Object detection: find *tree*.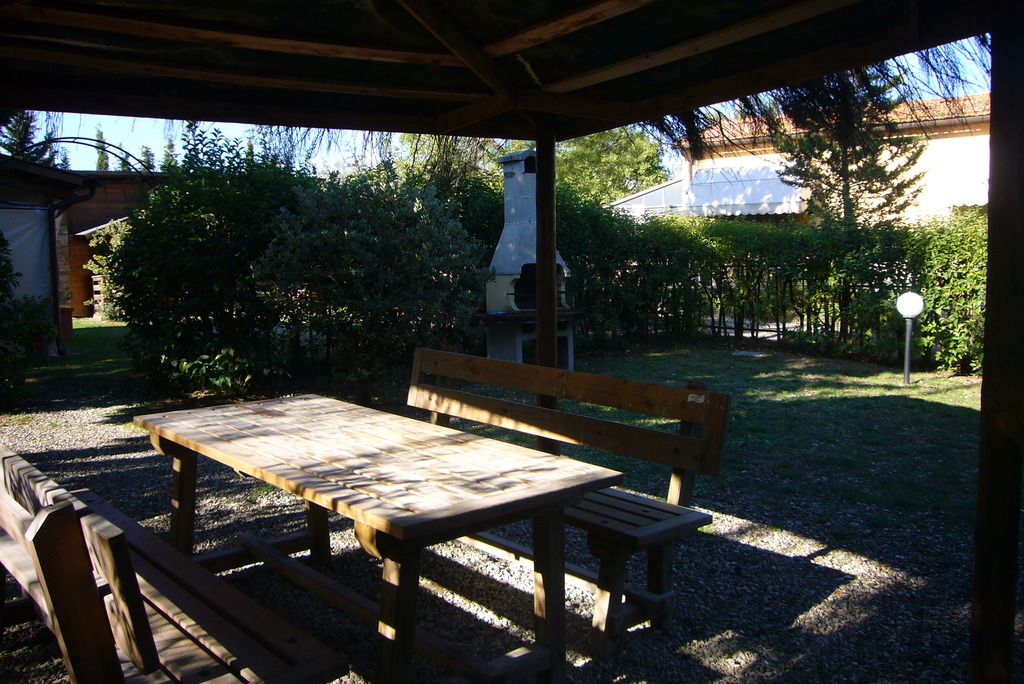
bbox=(0, 109, 65, 167).
